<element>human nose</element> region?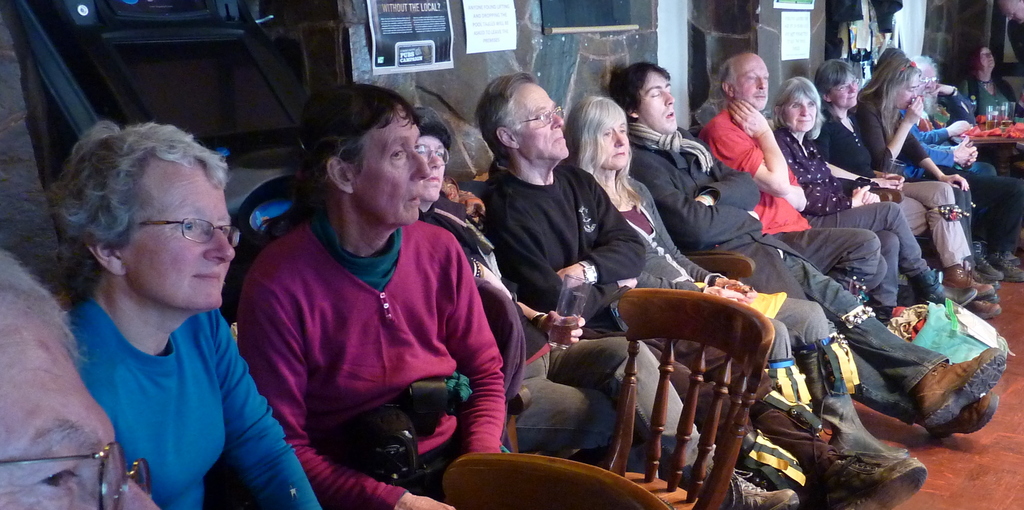
detection(428, 151, 444, 170)
